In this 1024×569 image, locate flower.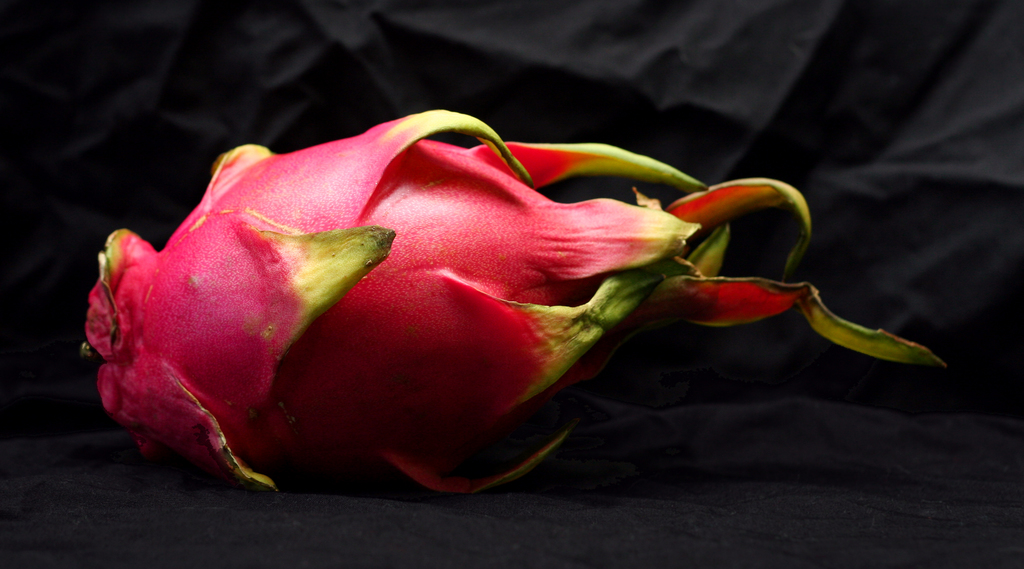
Bounding box: 73/138/929/472.
